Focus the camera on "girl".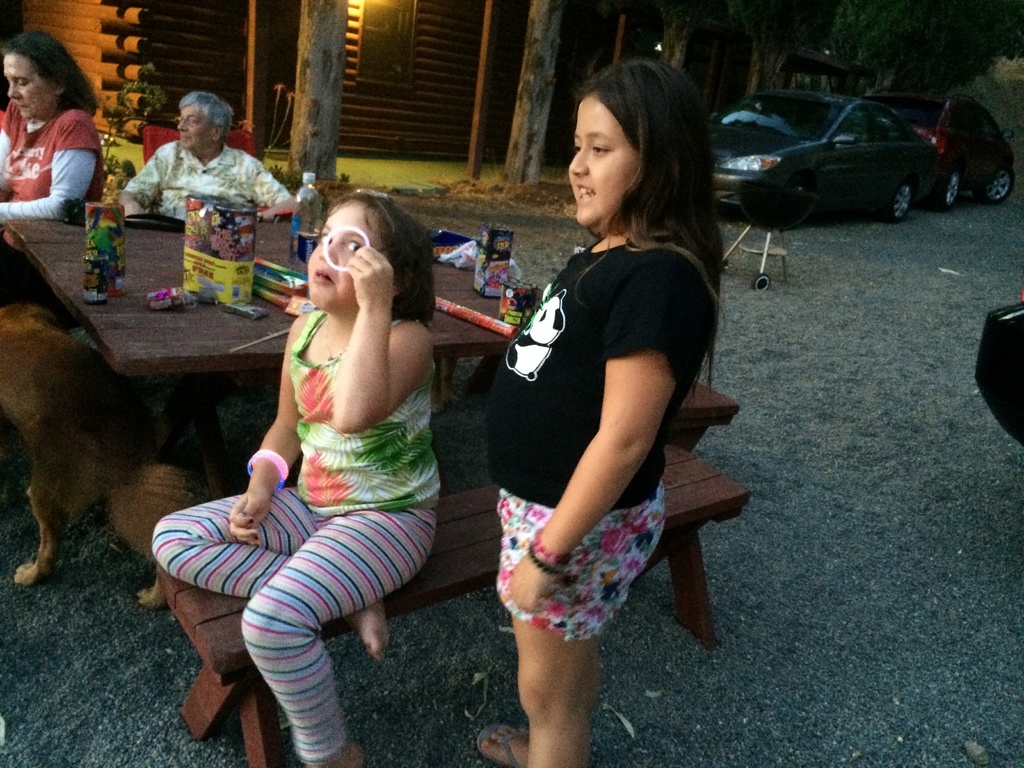
Focus region: rect(476, 54, 726, 767).
